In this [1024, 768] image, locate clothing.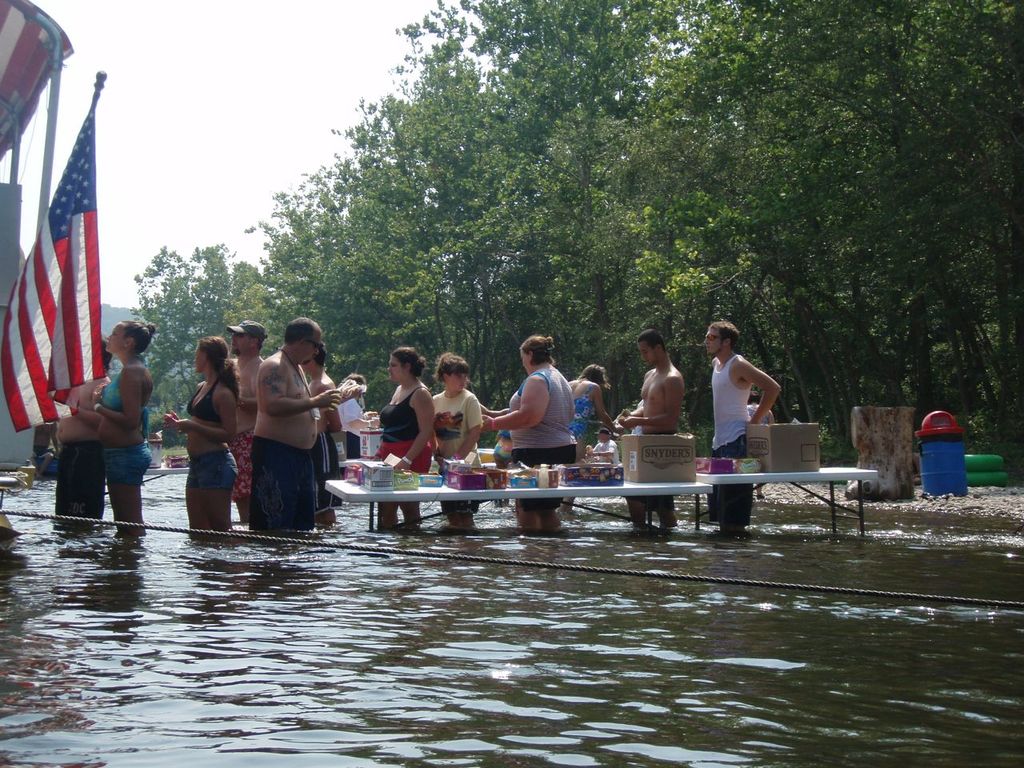
Bounding box: 572:382:596:439.
